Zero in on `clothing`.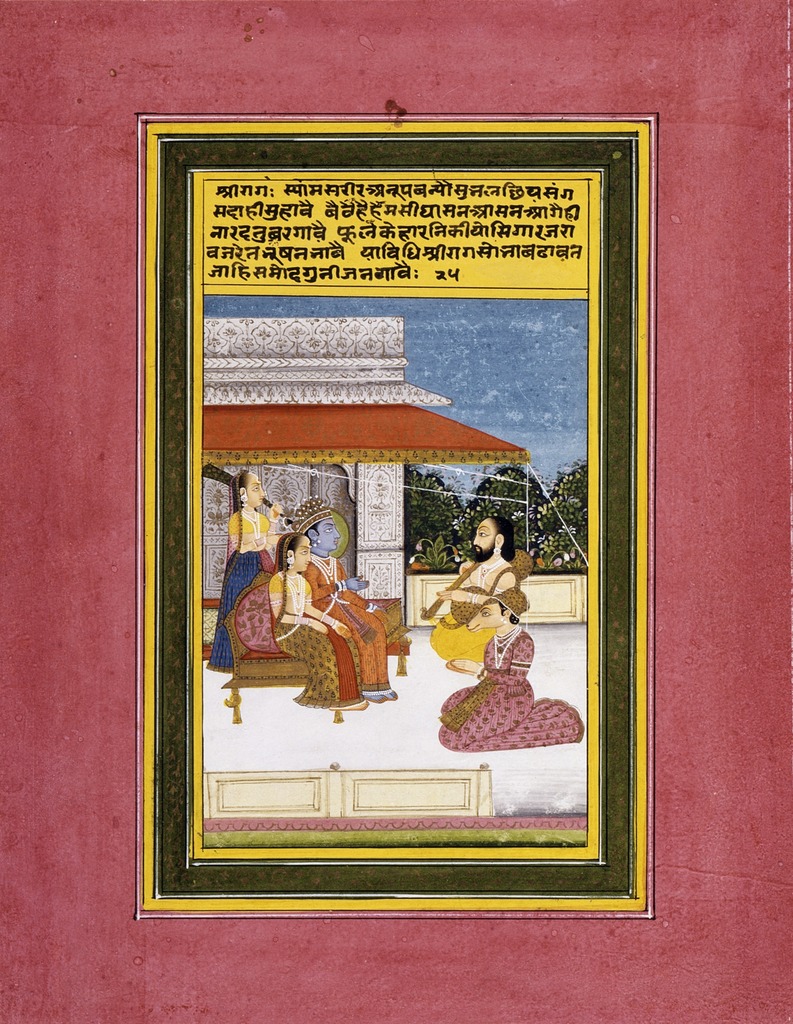
Zeroed in: box=[434, 636, 584, 746].
